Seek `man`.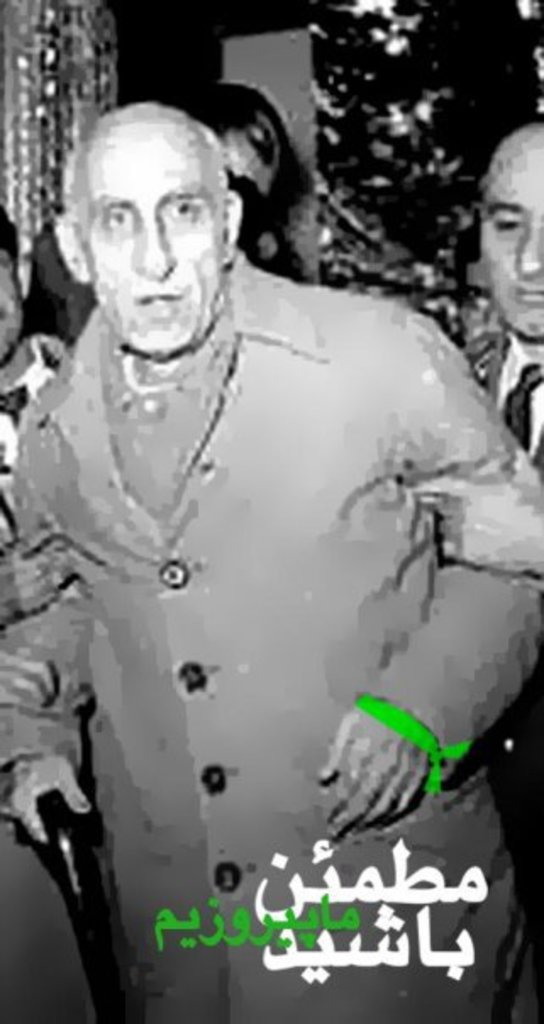
[x1=461, y1=120, x2=542, y2=481].
